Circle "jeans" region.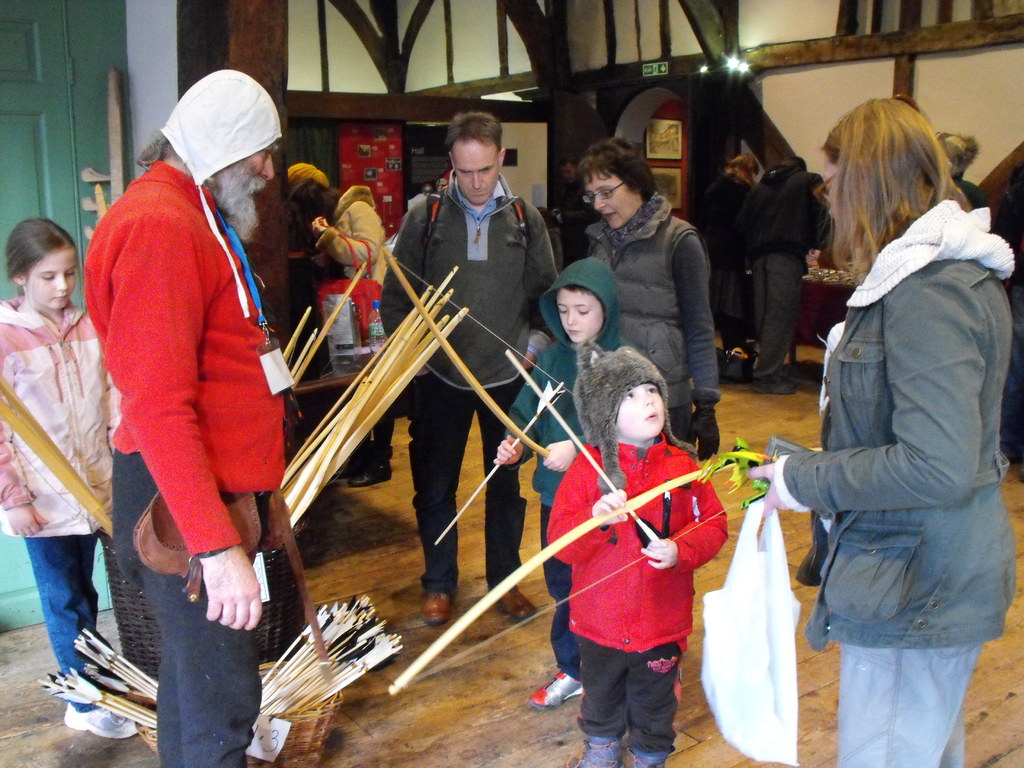
Region: BBox(17, 534, 97, 697).
